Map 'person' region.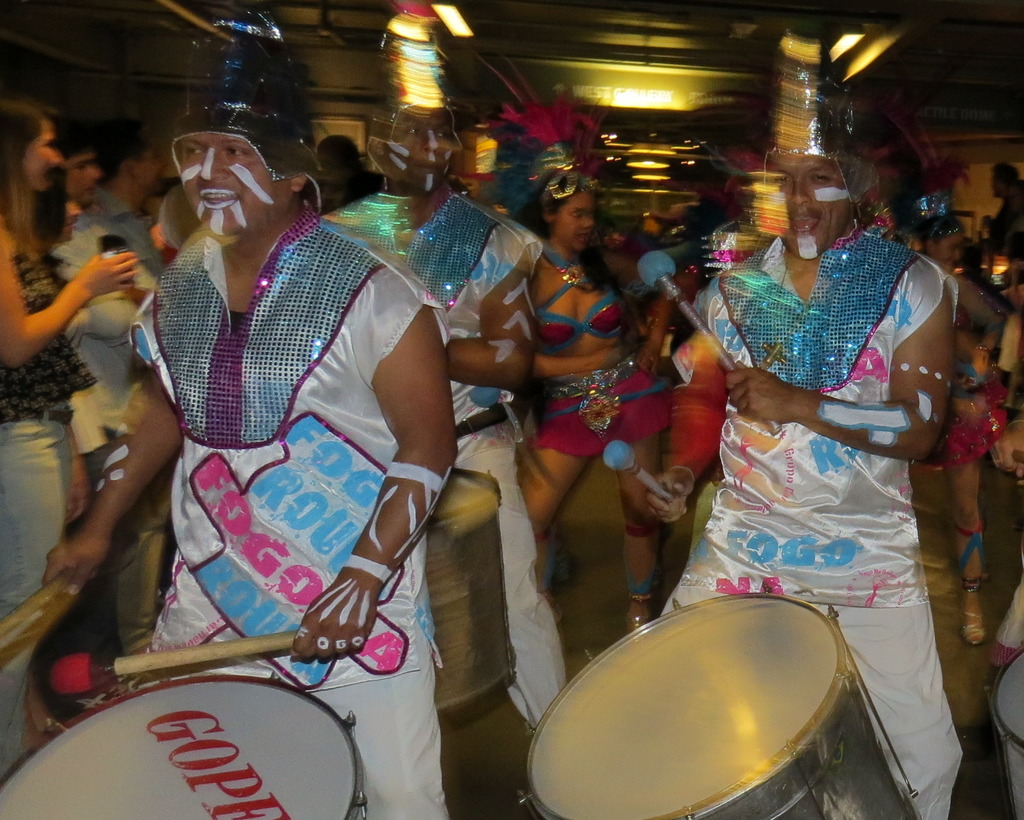
Mapped to box=[508, 173, 674, 637].
